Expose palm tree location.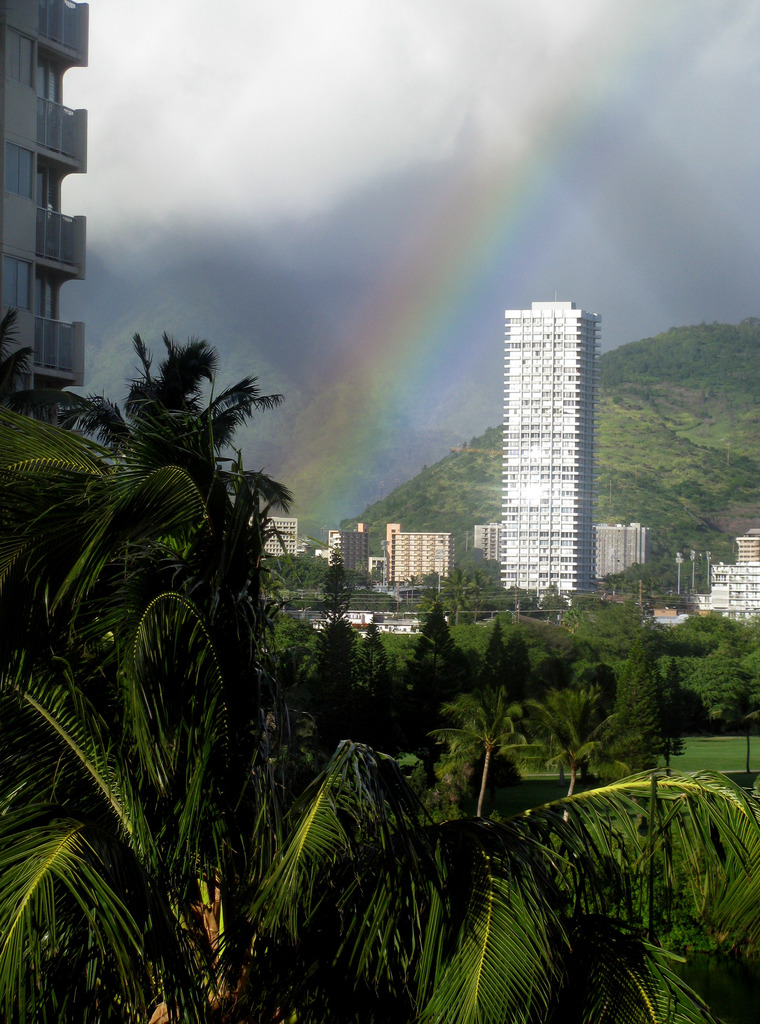
Exposed at 376,593,620,781.
